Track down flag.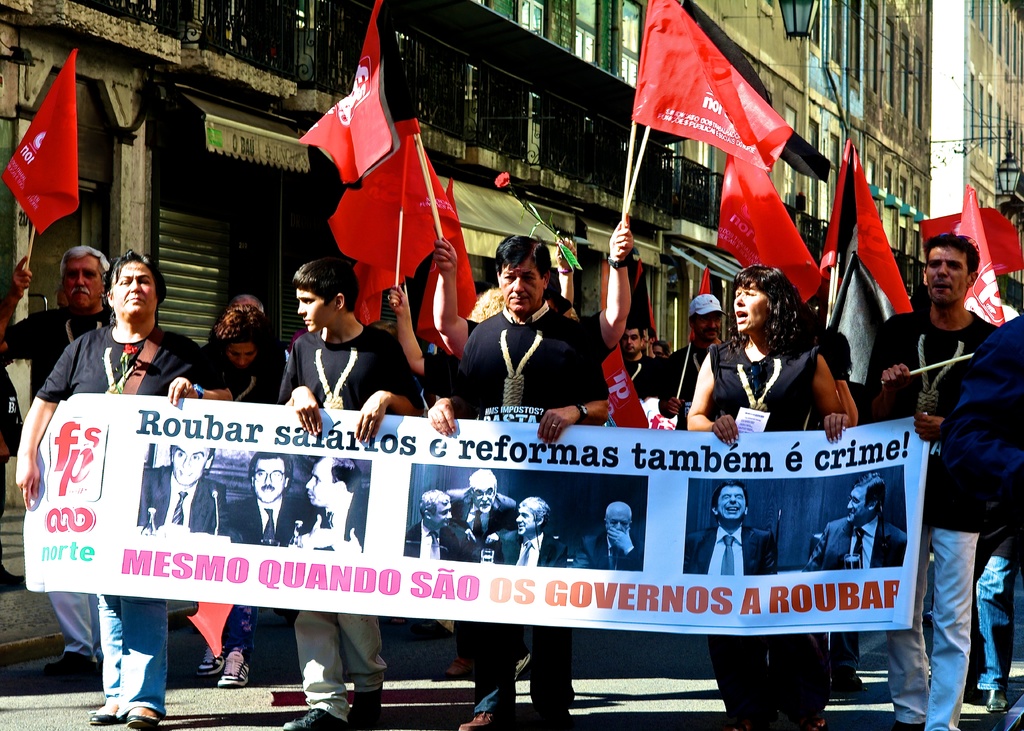
Tracked to detection(323, 113, 454, 291).
